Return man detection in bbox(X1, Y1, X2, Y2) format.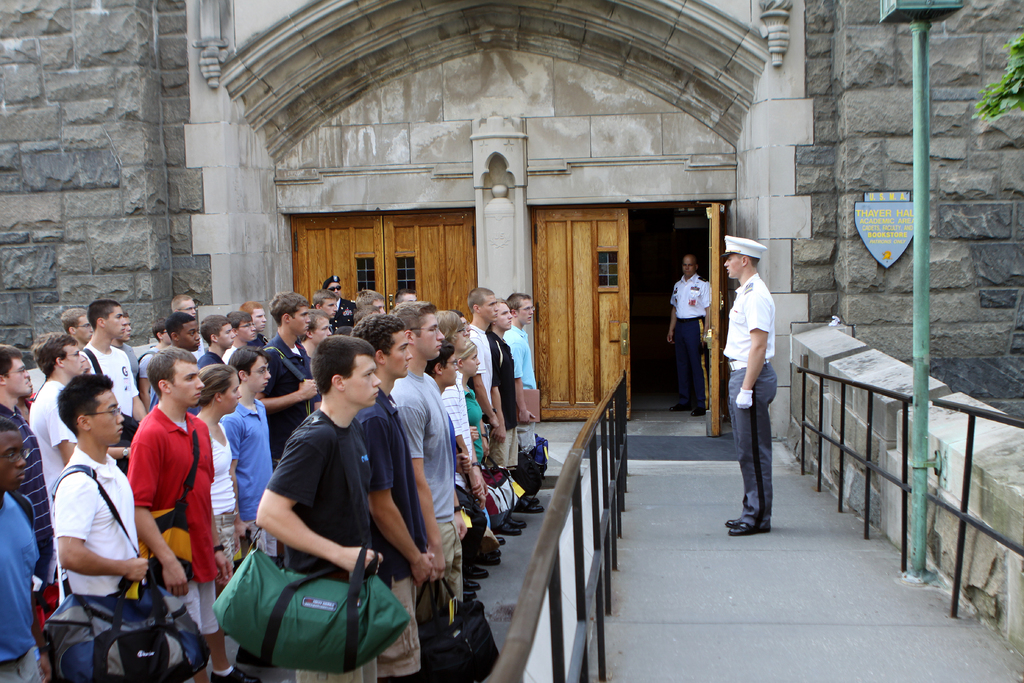
bbox(664, 257, 711, 416).
